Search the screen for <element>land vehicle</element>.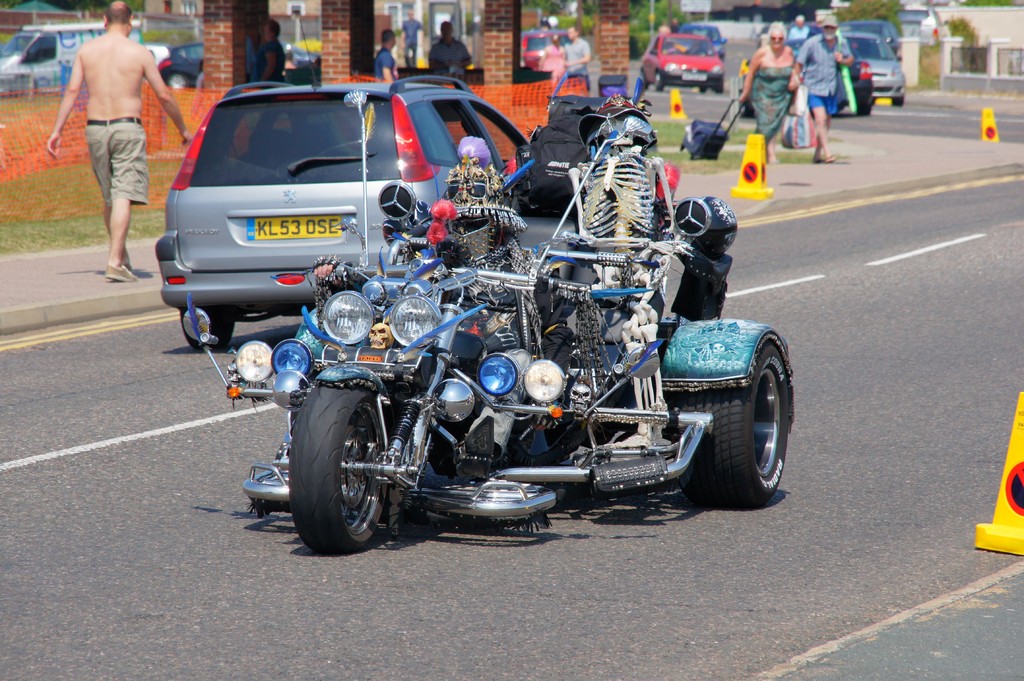
Found at 841:36:908:102.
